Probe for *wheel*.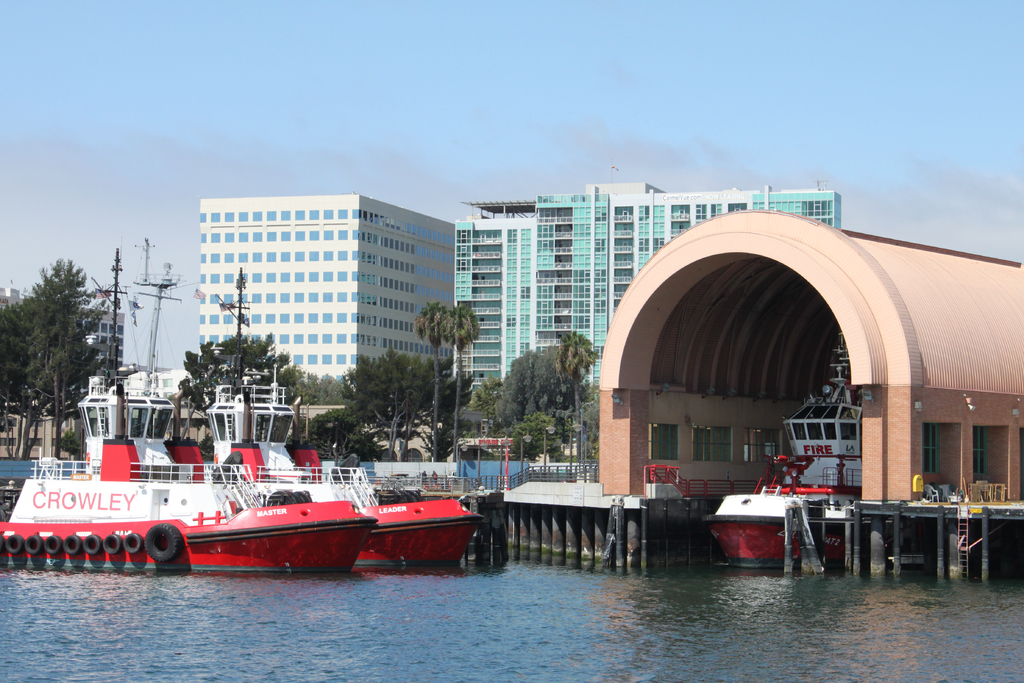
Probe result: (x1=300, y1=489, x2=313, y2=503).
